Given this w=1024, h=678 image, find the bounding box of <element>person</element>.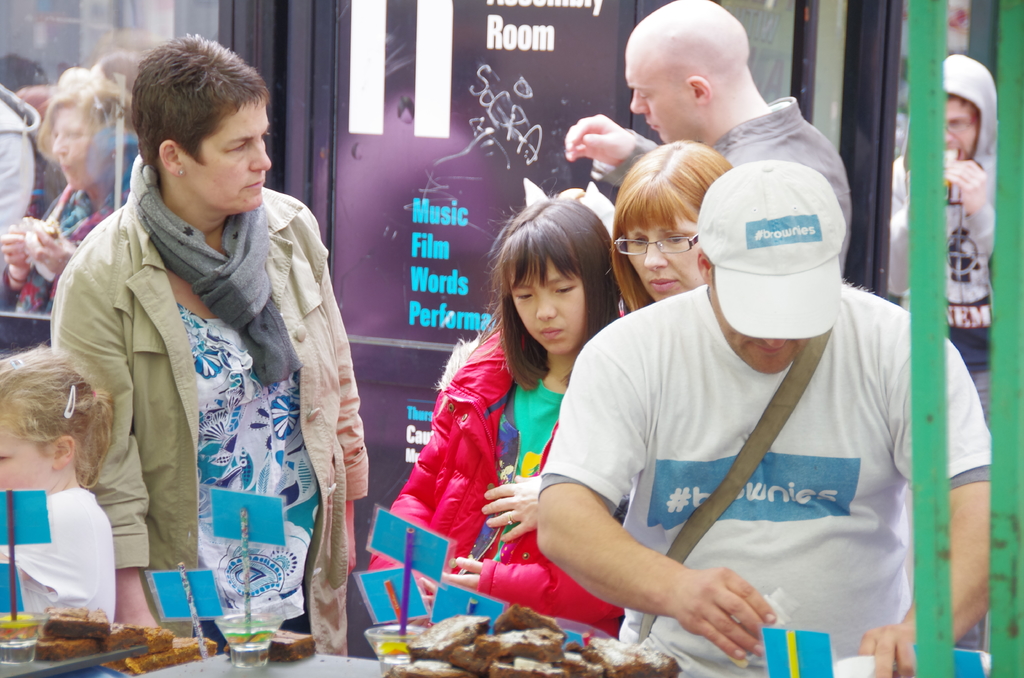
<region>384, 207, 645, 656</region>.
